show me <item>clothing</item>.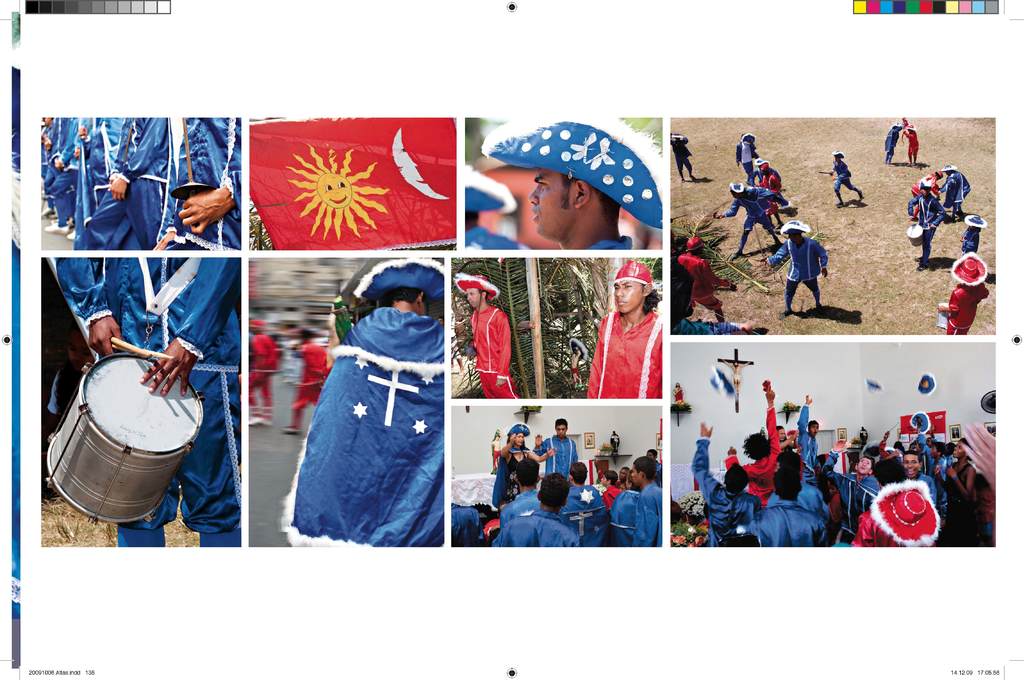
<item>clothing</item> is here: box(822, 464, 890, 547).
